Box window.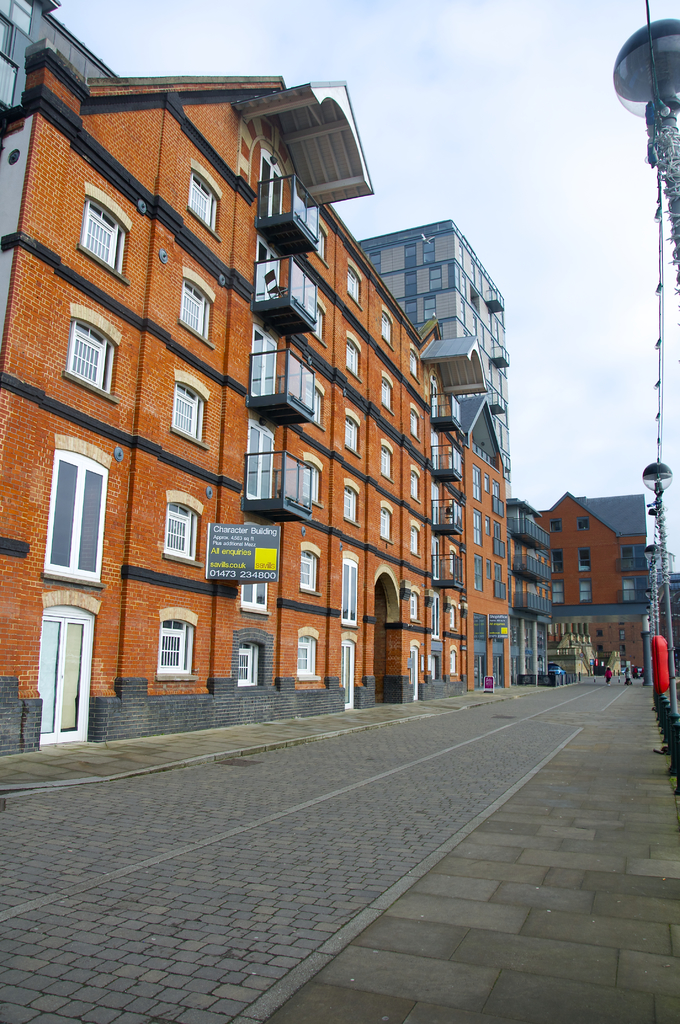
[403,393,421,445].
